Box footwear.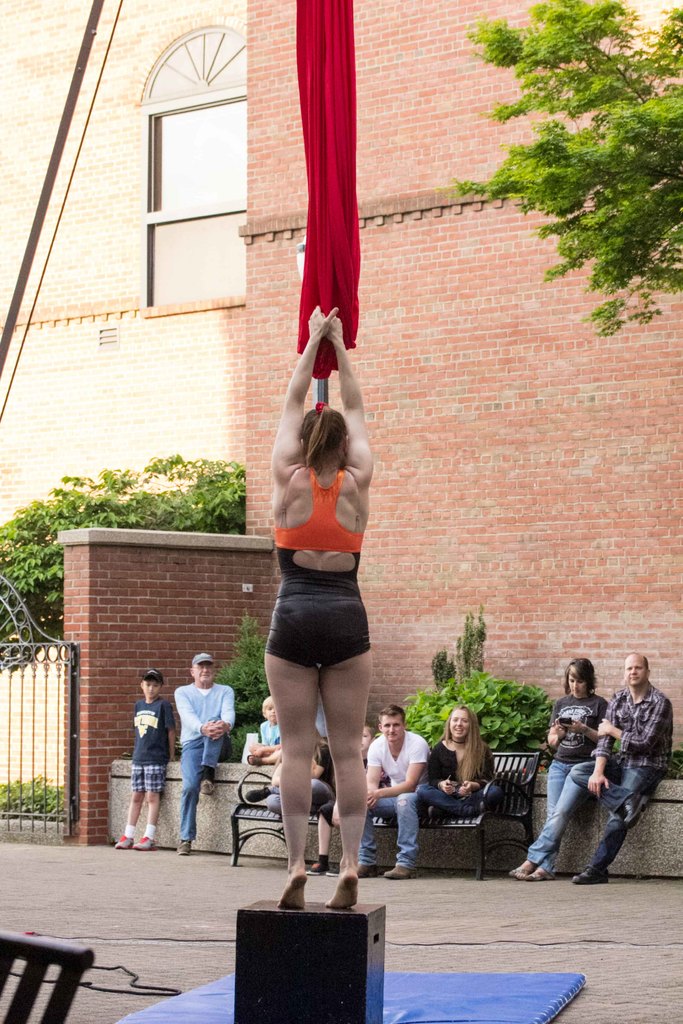
region(110, 836, 135, 850).
